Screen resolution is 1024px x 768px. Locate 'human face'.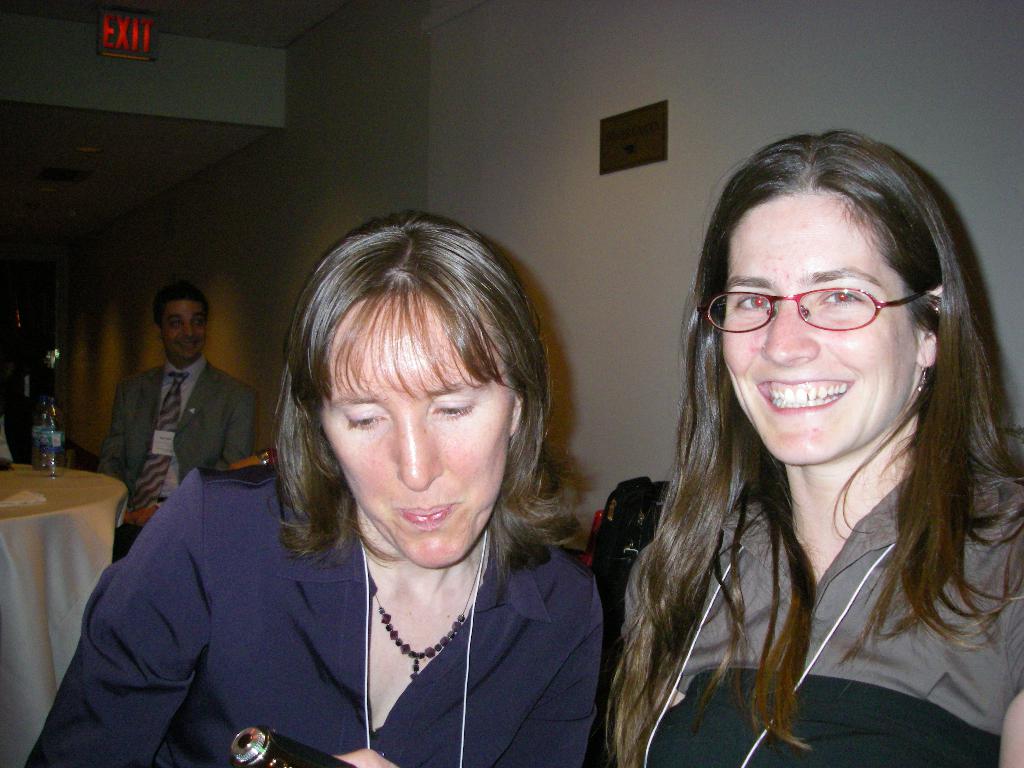
locate(719, 184, 924, 463).
